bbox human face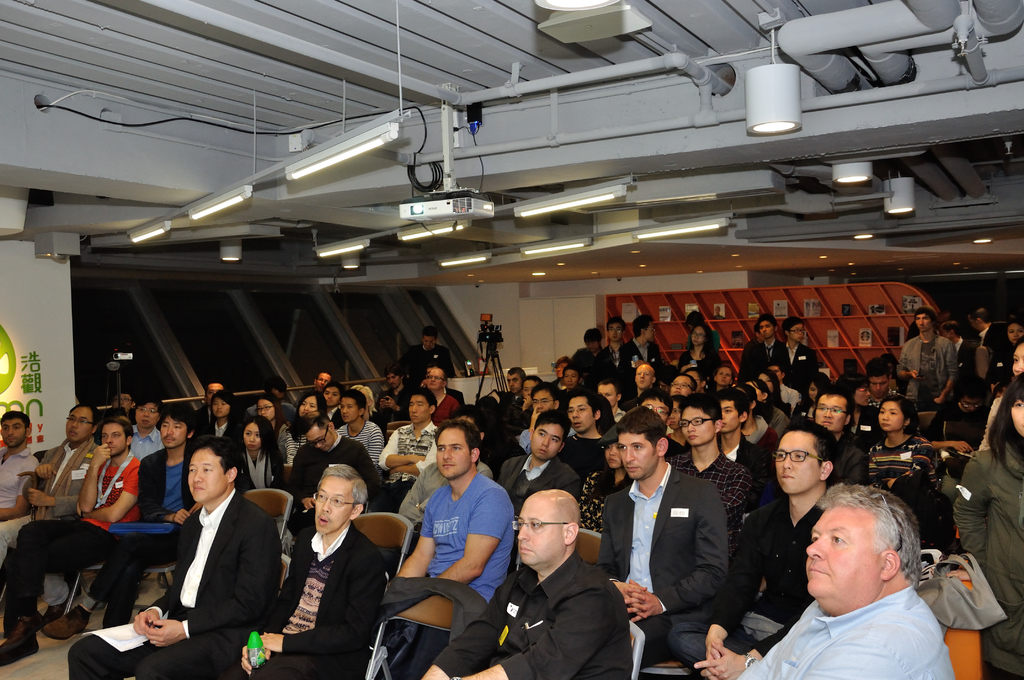
detection(533, 388, 554, 414)
